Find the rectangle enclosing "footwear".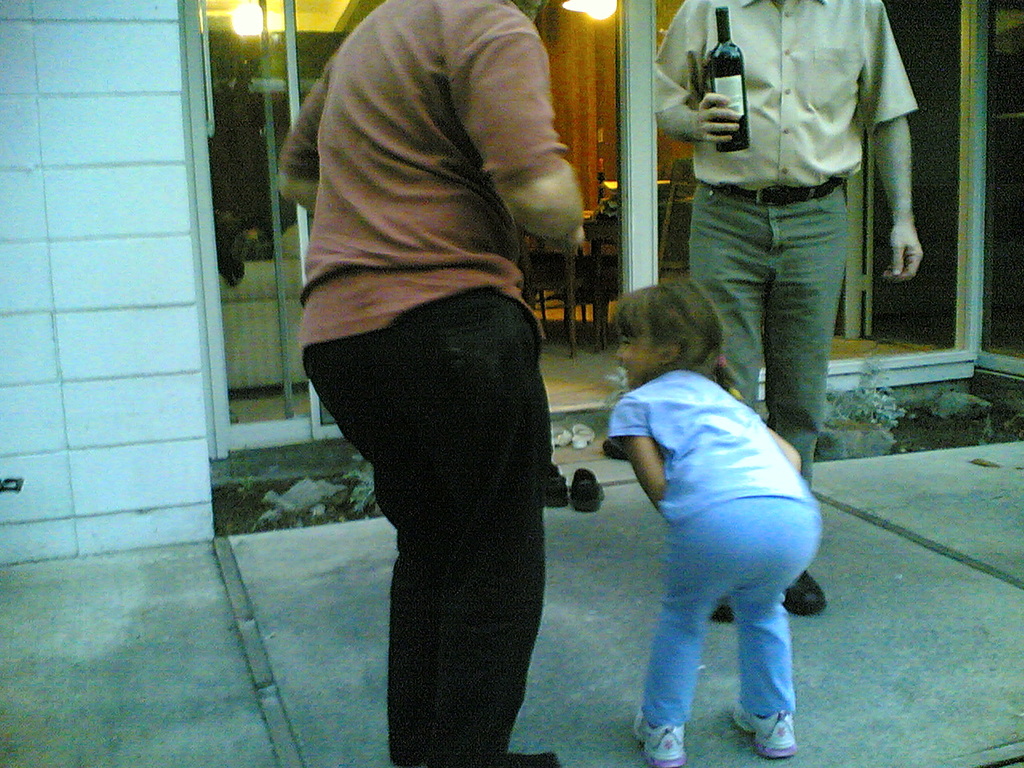
544/462/566/506.
